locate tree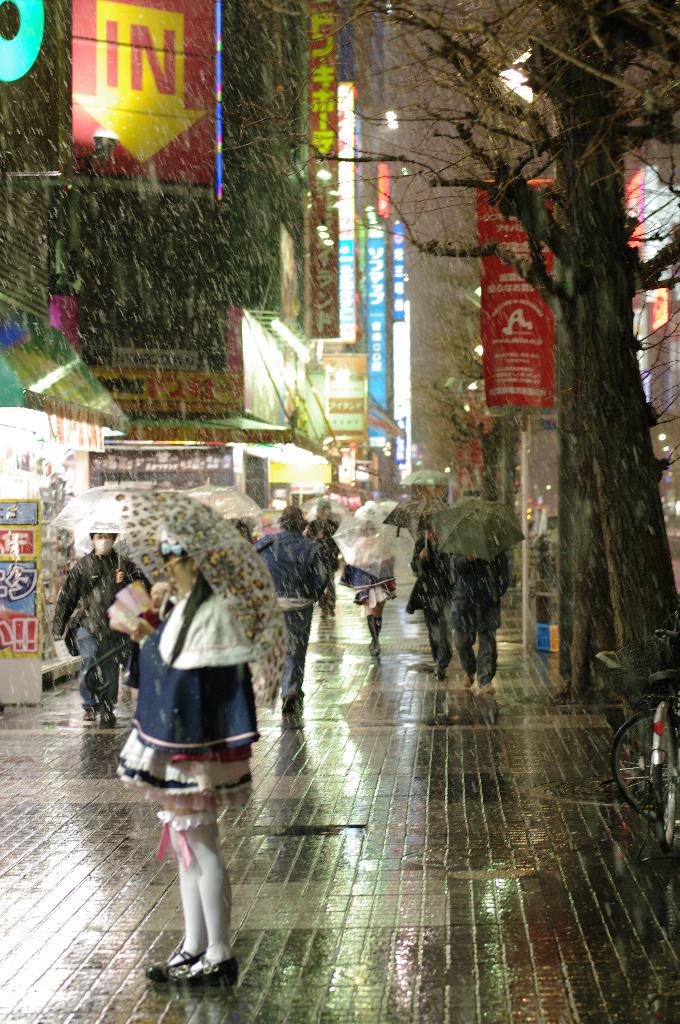
<region>278, 0, 679, 746</region>
